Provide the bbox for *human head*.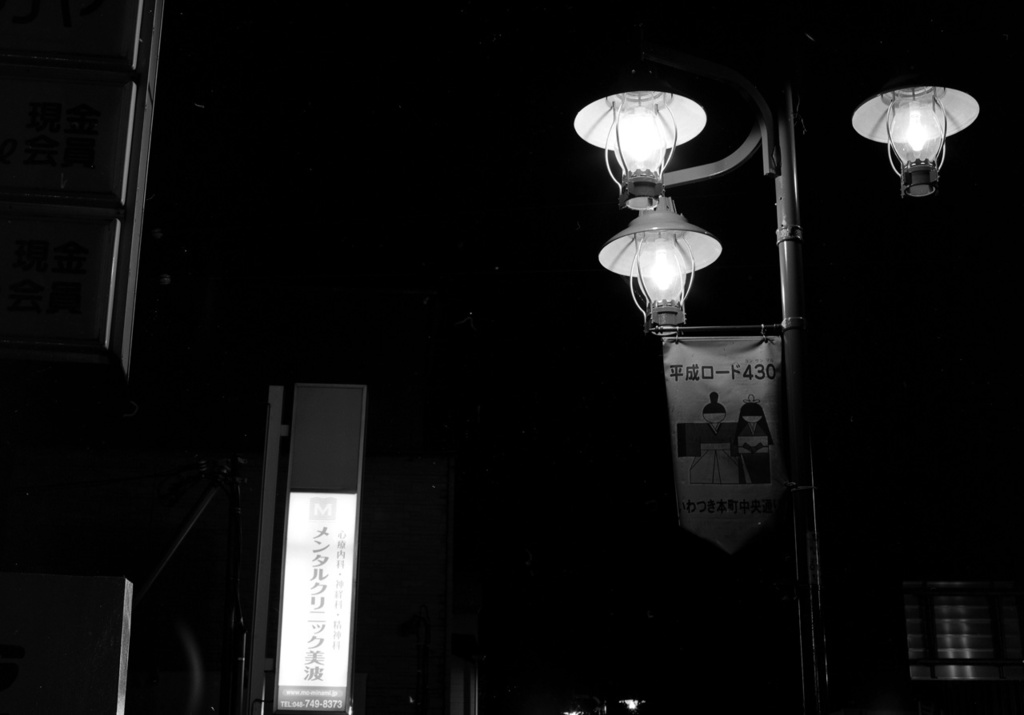
rect(701, 390, 726, 422).
